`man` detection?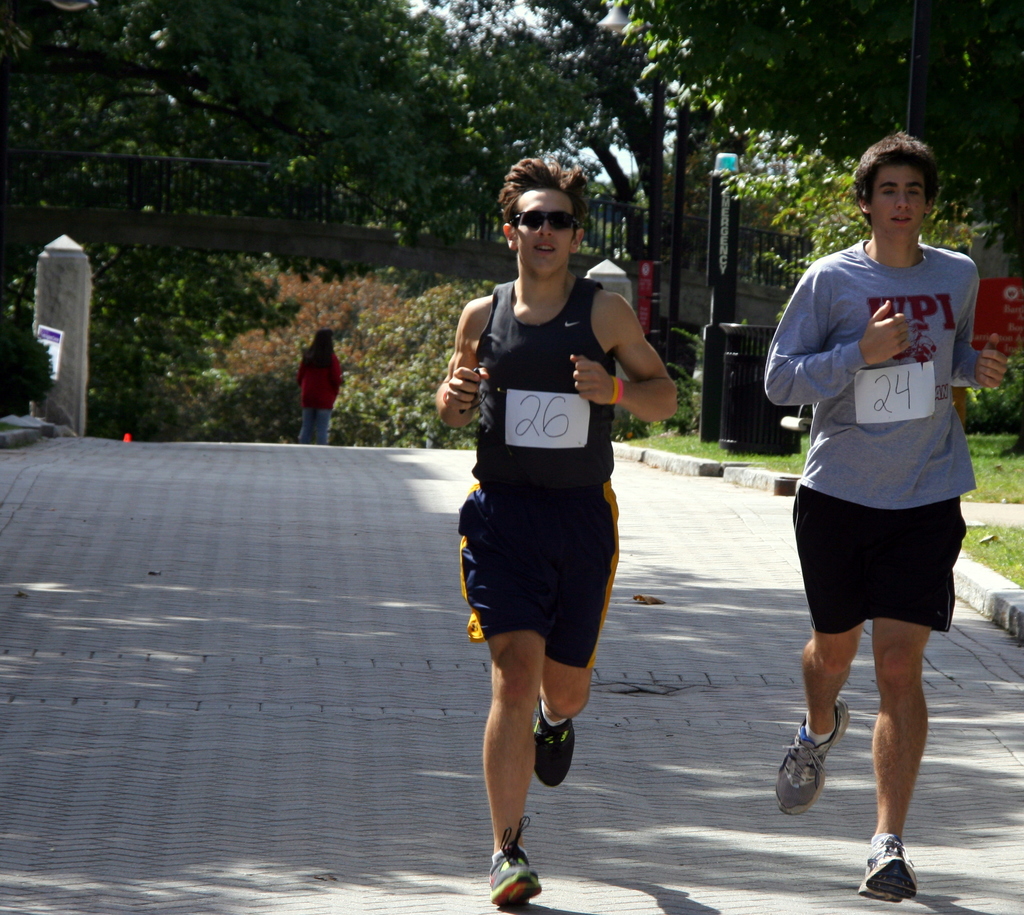
l=758, t=124, r=994, b=863
